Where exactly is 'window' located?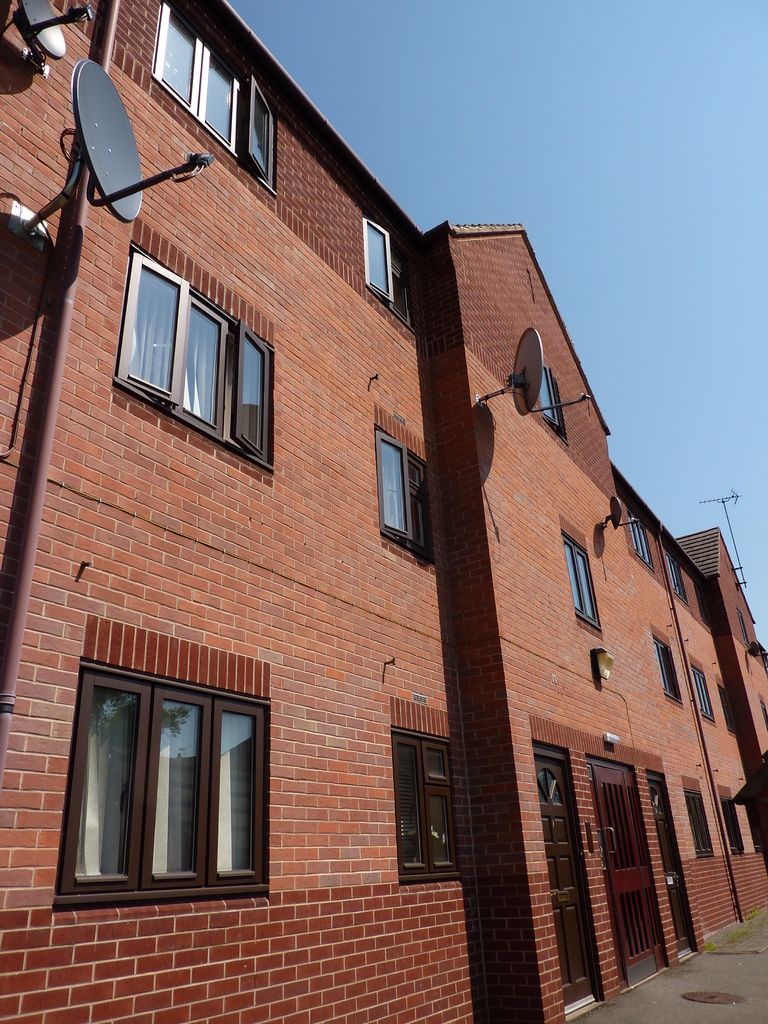
Its bounding box is (left=112, top=242, right=275, bottom=471).
